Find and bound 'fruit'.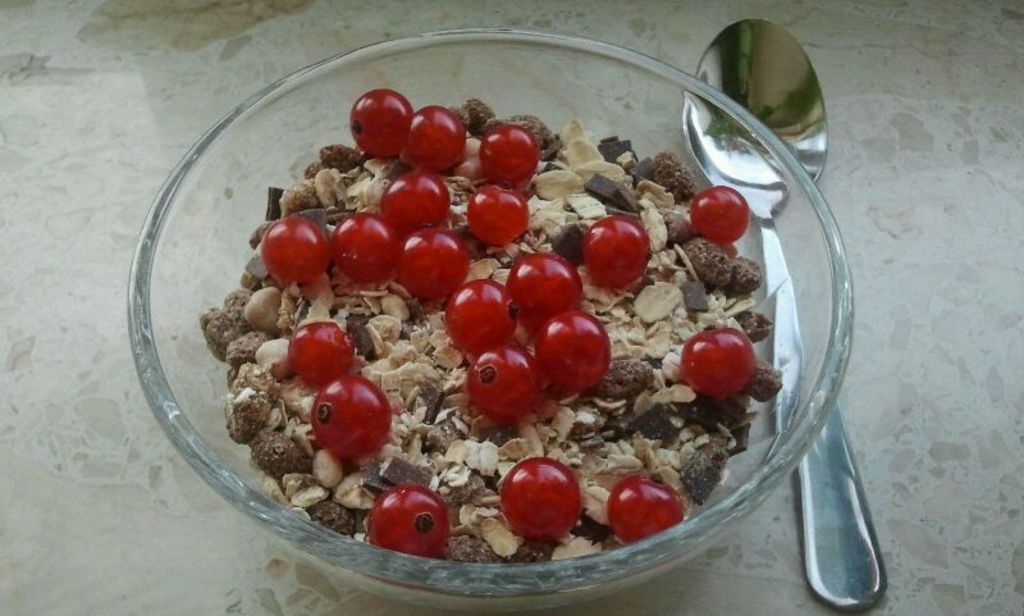
Bound: (689, 182, 750, 246).
